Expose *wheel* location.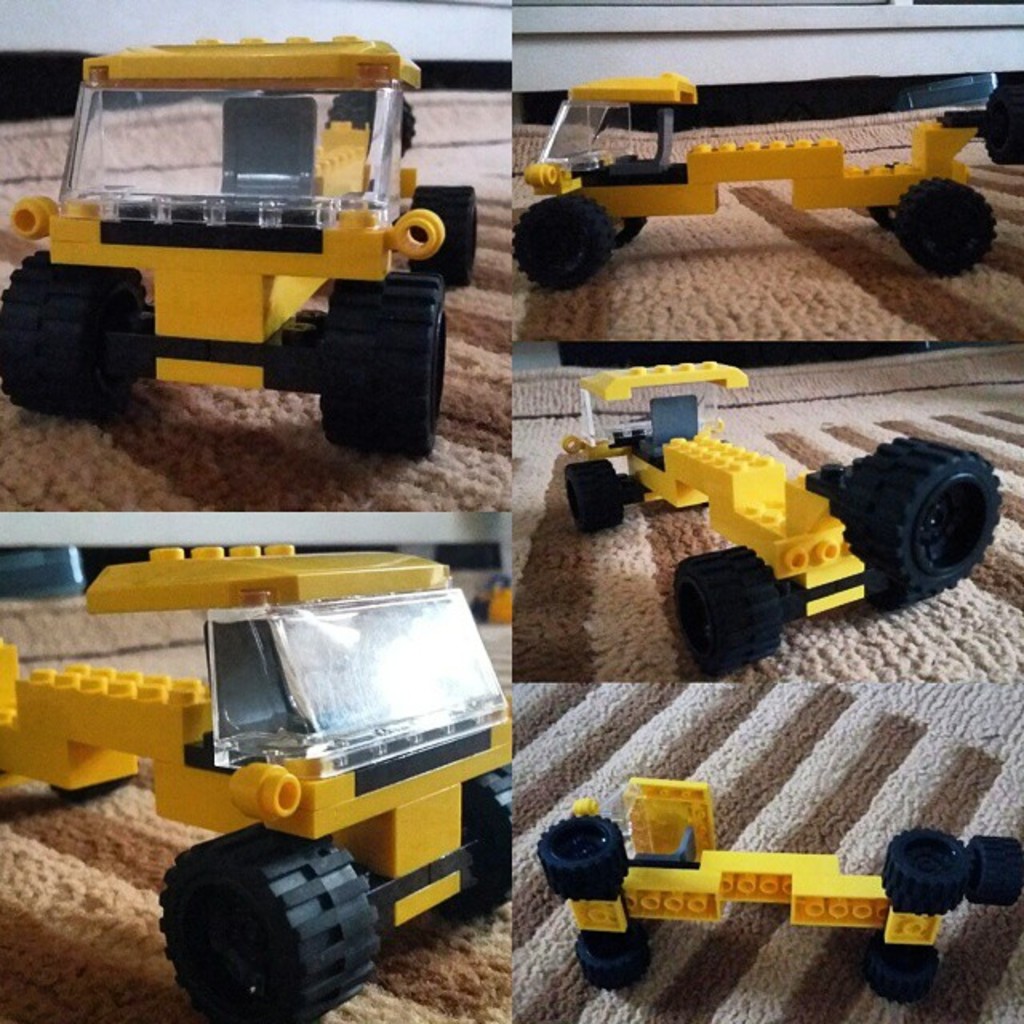
Exposed at [974, 86, 1022, 173].
